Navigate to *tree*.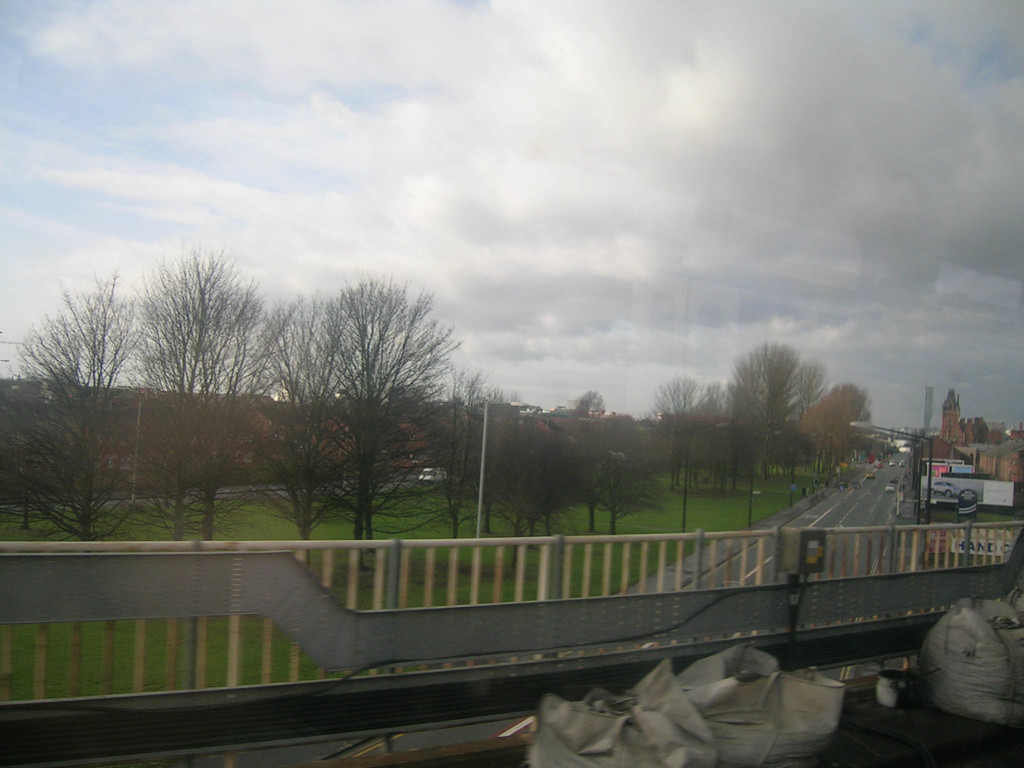
Navigation target: box(269, 260, 468, 537).
